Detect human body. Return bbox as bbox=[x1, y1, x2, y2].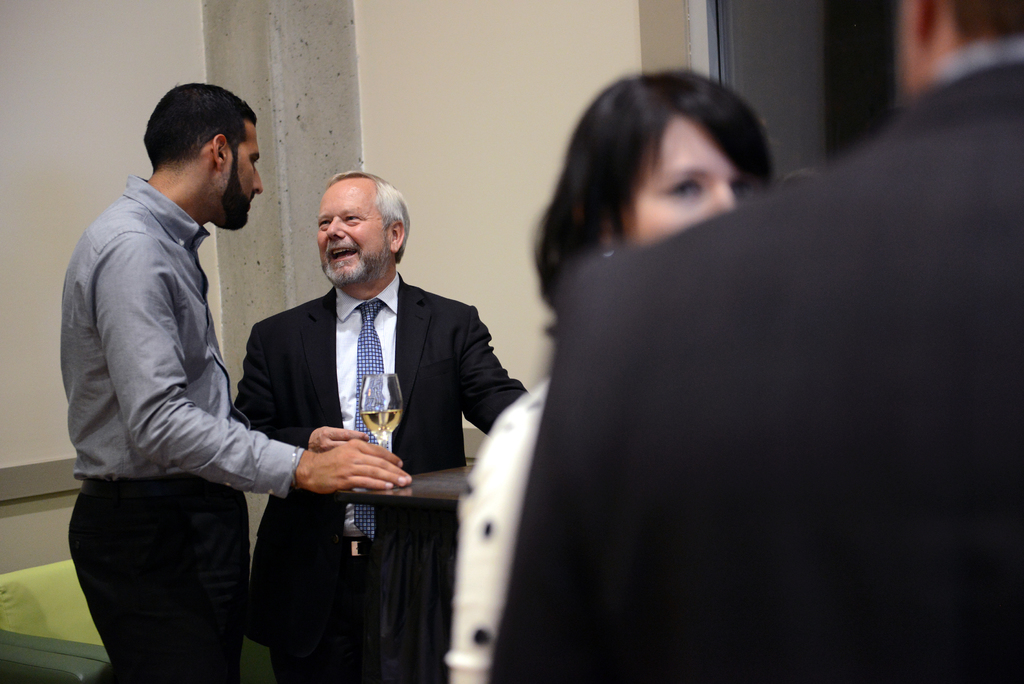
bbox=[231, 179, 526, 683].
